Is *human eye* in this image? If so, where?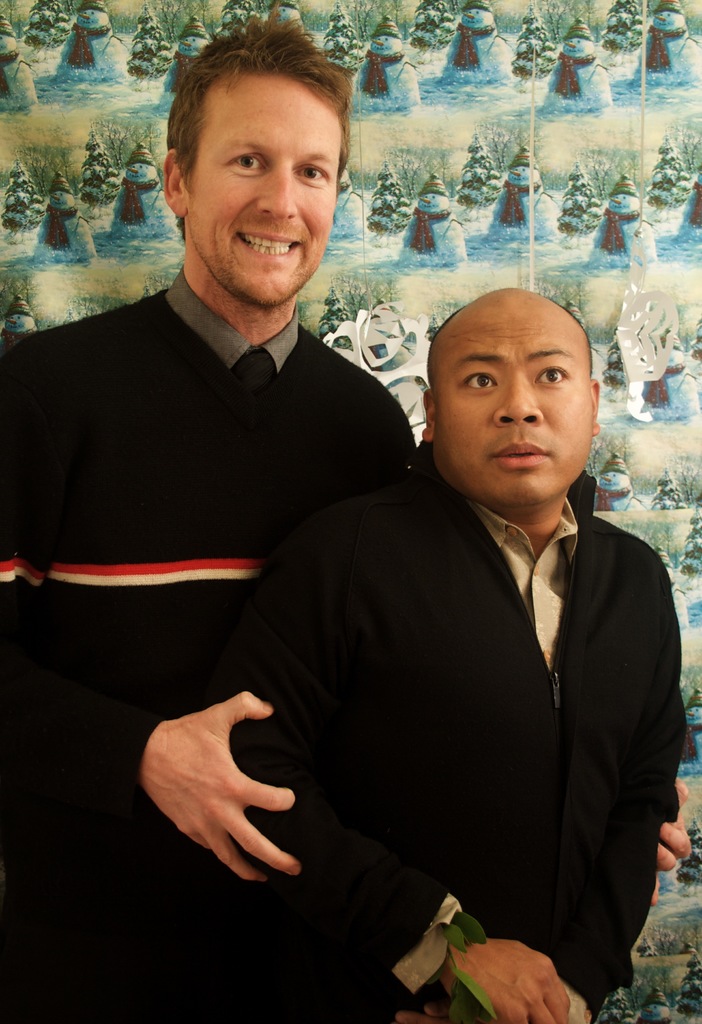
Yes, at (x1=297, y1=157, x2=332, y2=185).
